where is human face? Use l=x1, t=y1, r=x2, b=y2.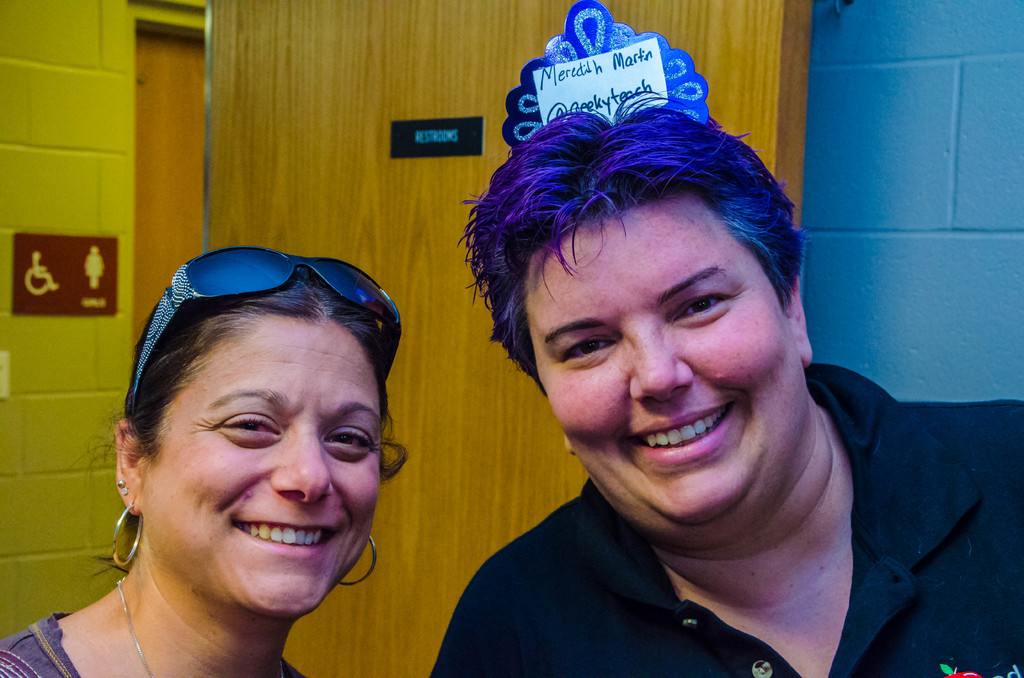
l=136, t=315, r=379, b=615.
